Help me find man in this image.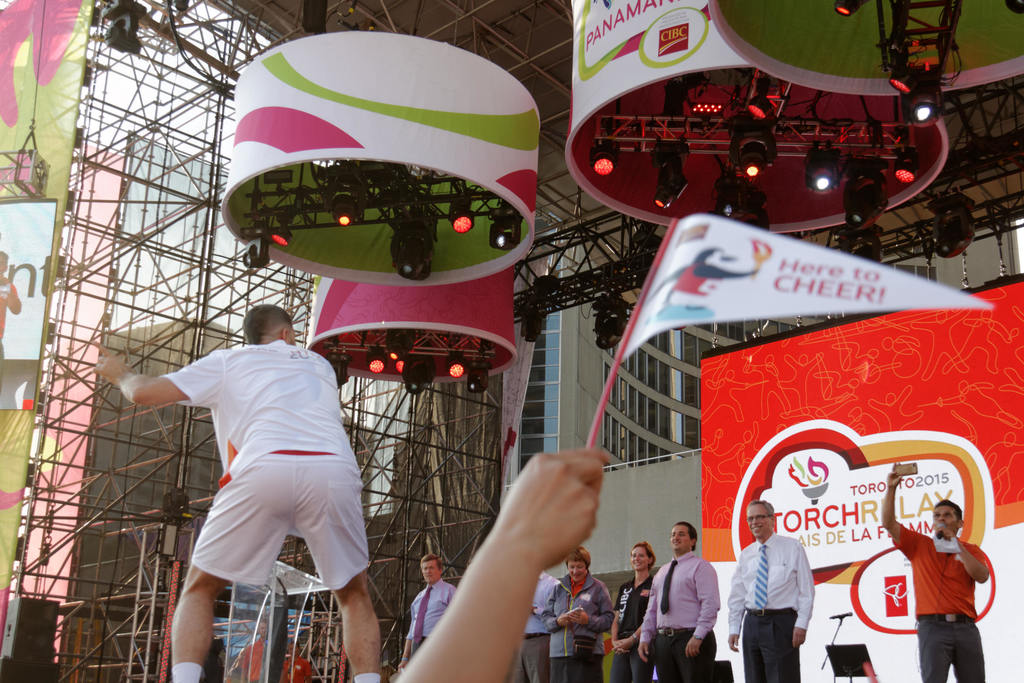
Found it: left=397, top=543, right=451, bottom=674.
